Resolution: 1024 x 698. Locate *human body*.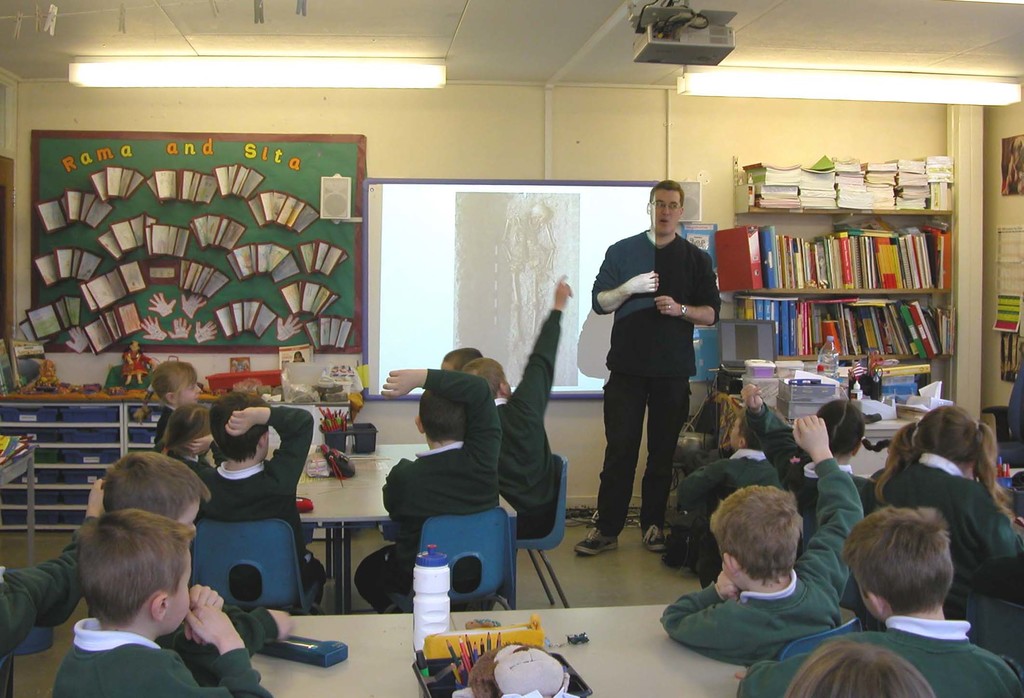
<box>570,227,724,556</box>.
